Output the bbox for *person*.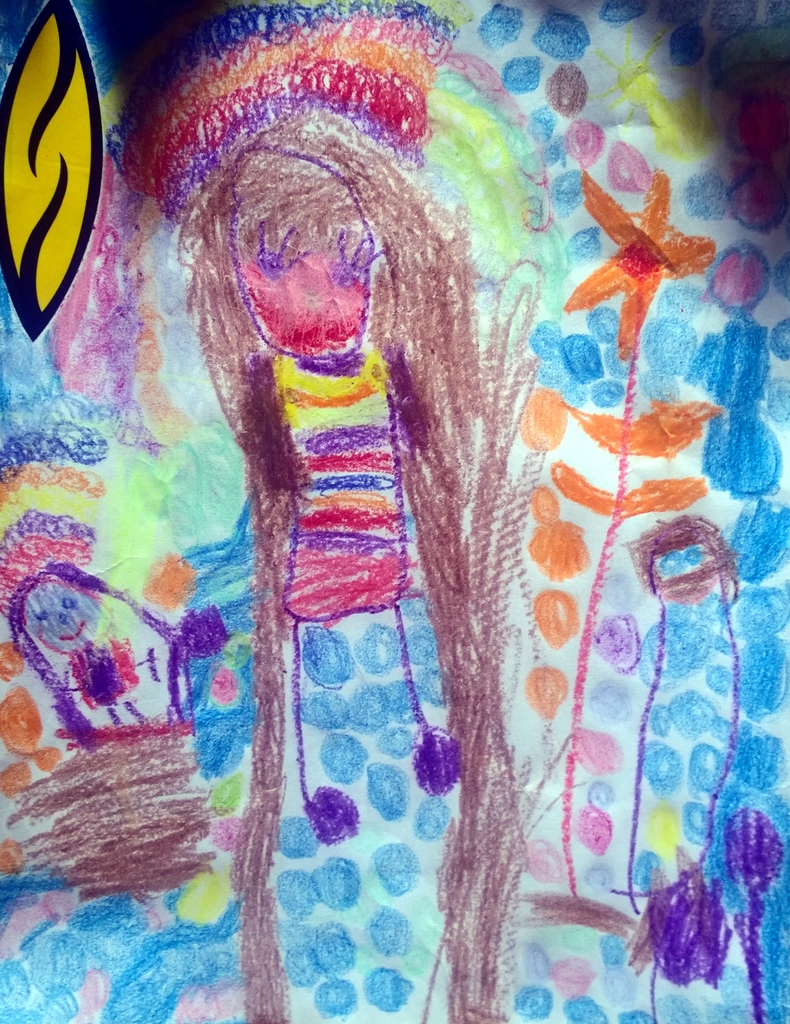
(7, 566, 193, 748).
